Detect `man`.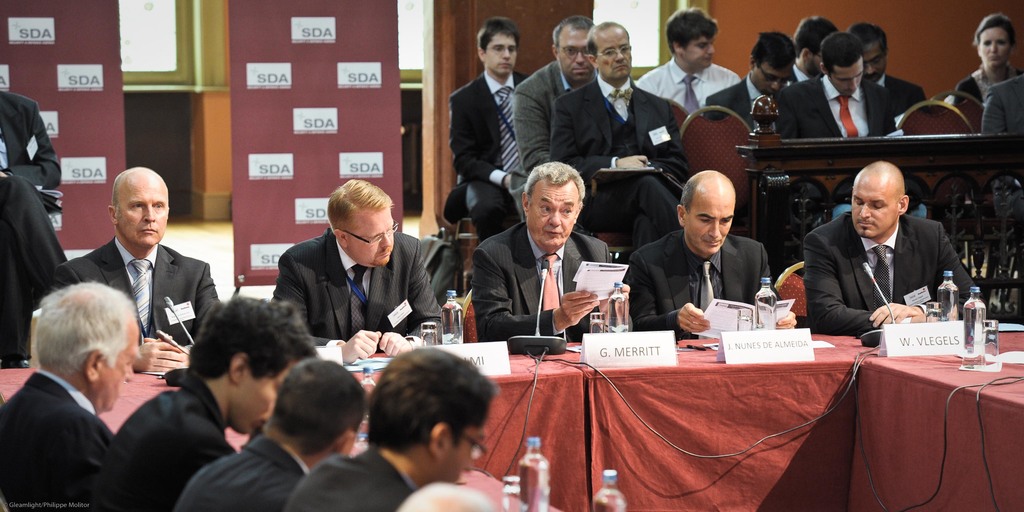
Detected at 632, 169, 773, 333.
